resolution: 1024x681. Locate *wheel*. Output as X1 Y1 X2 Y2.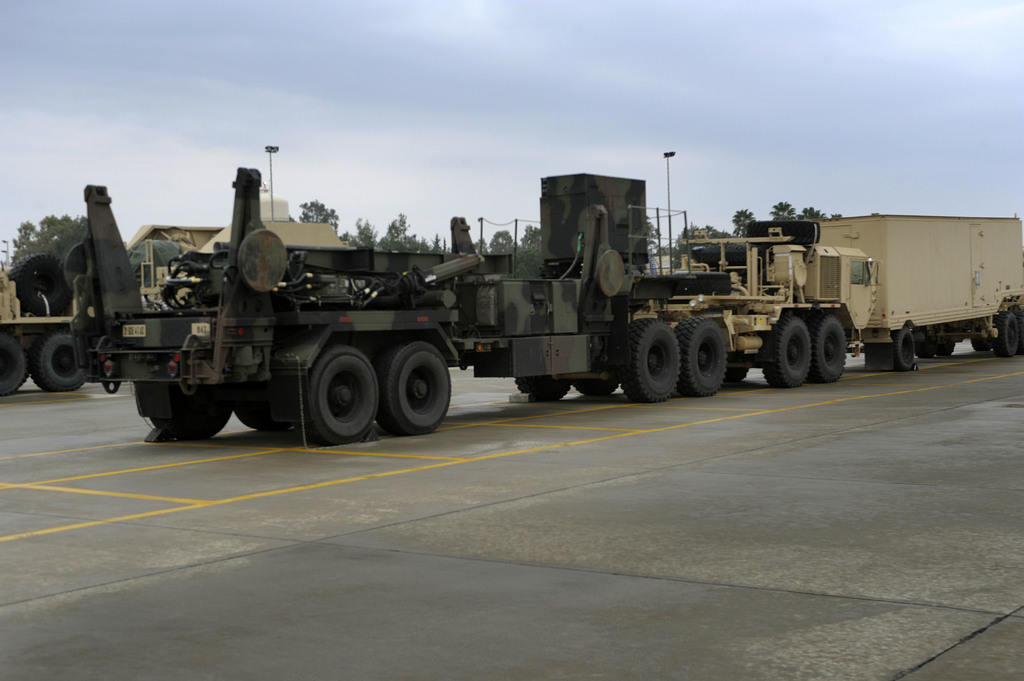
139 382 230 440.
